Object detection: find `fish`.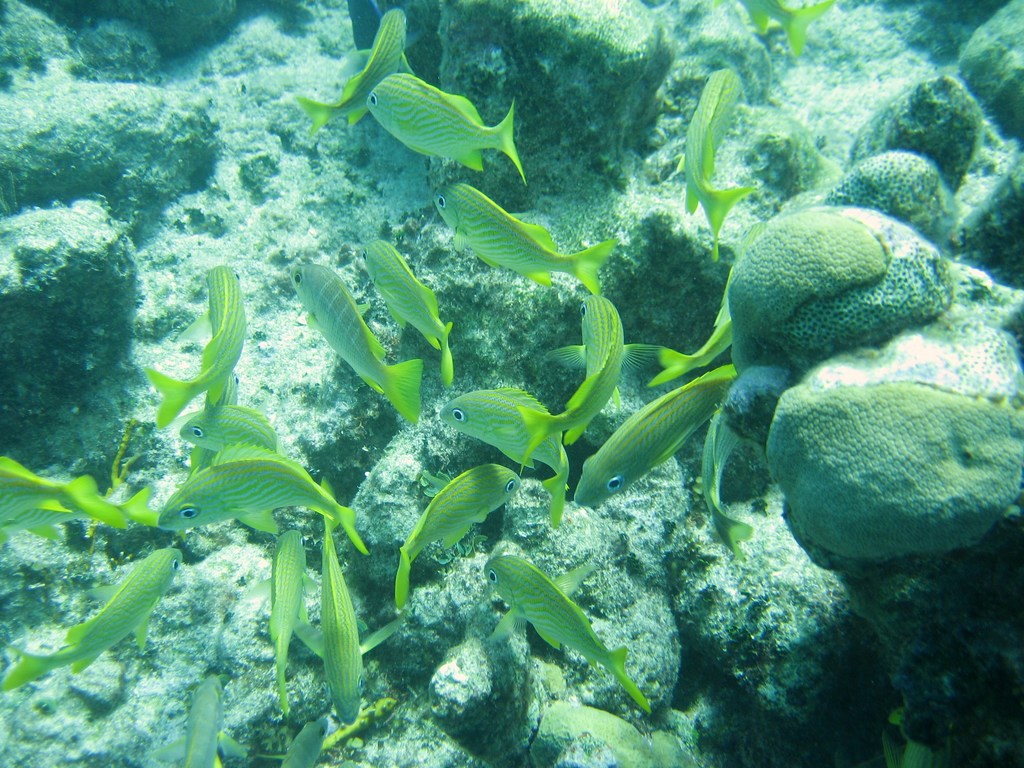
{"x1": 441, "y1": 384, "x2": 568, "y2": 522}.
